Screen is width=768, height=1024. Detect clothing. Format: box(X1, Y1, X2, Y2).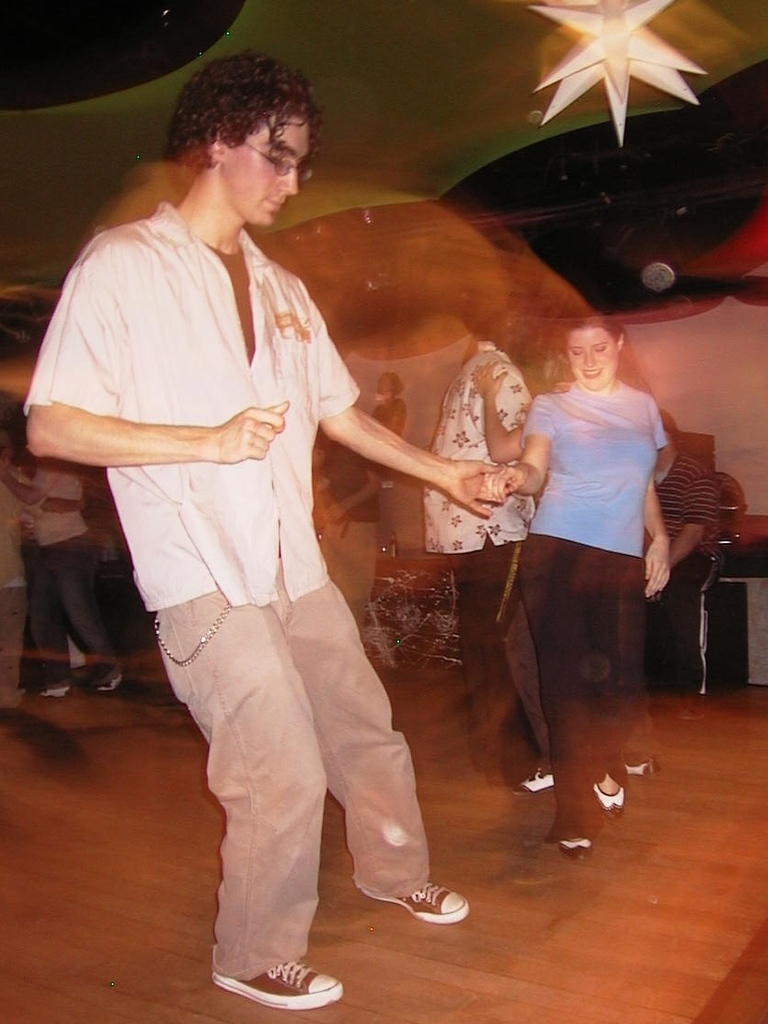
box(415, 339, 542, 671).
